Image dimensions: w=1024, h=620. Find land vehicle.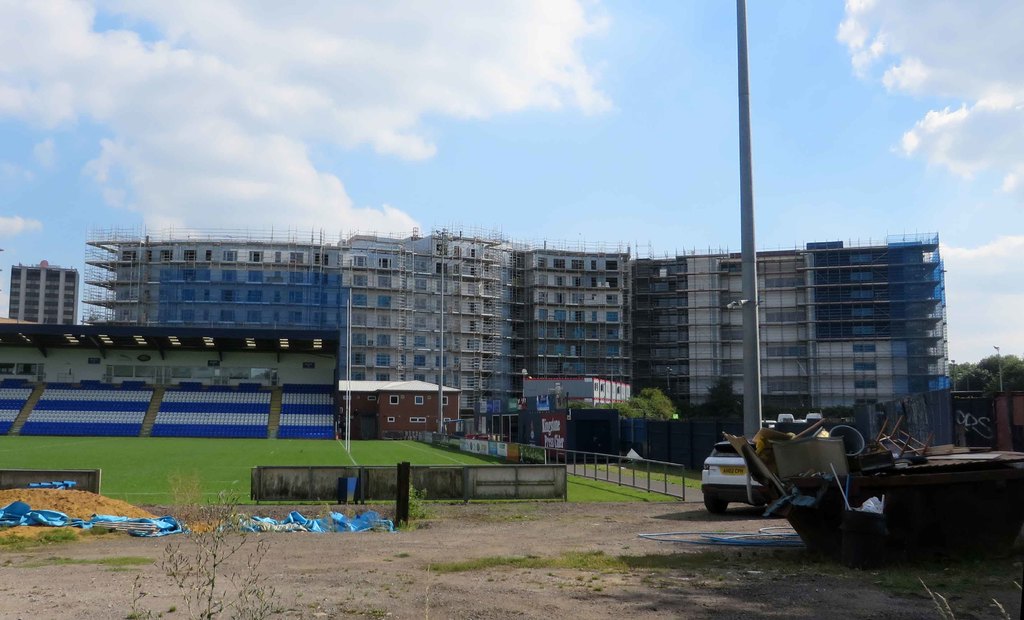
<box>702,440,765,515</box>.
